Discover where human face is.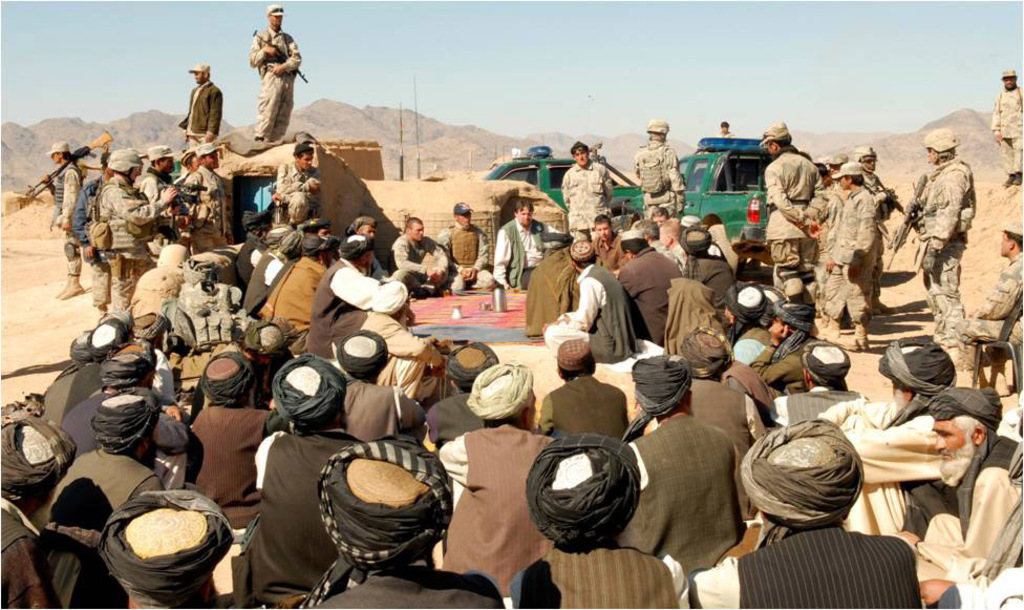
Discovered at [x1=858, y1=154, x2=873, y2=171].
